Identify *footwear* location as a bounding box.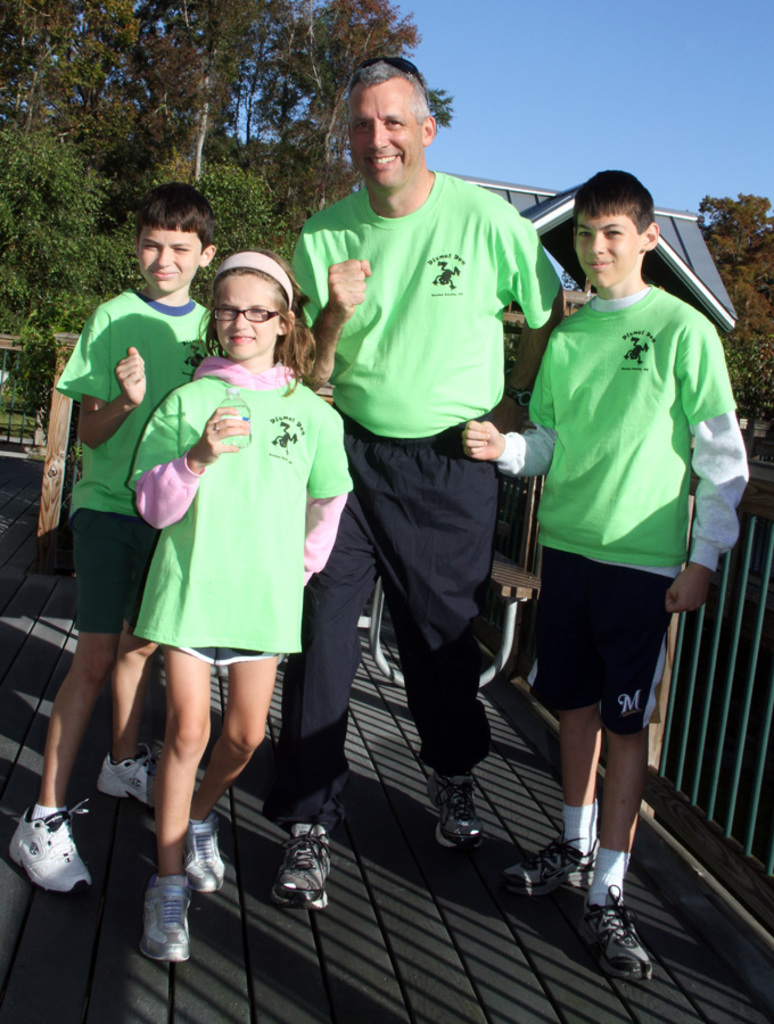
box=[9, 802, 97, 901].
